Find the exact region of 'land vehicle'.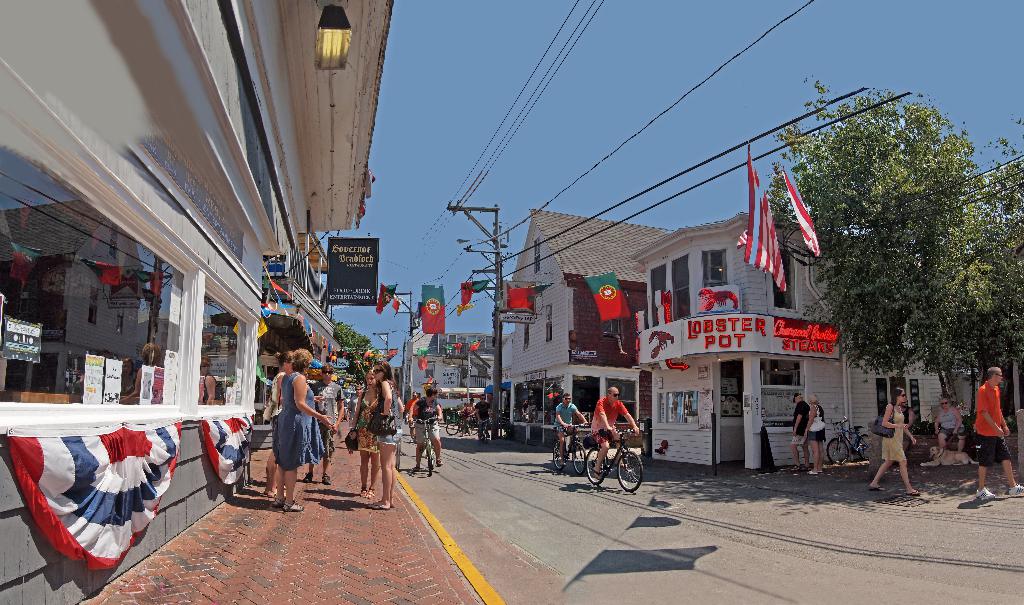
Exact region: pyautogui.locateOnScreen(551, 423, 588, 476).
